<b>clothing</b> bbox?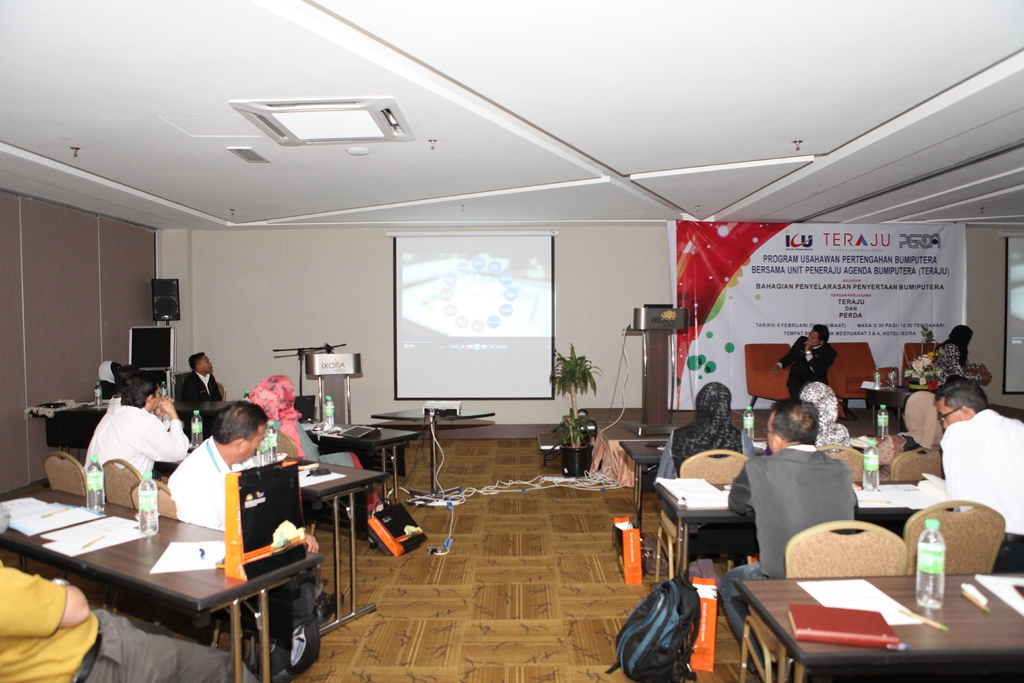
[left=264, top=422, right=352, bottom=466]
